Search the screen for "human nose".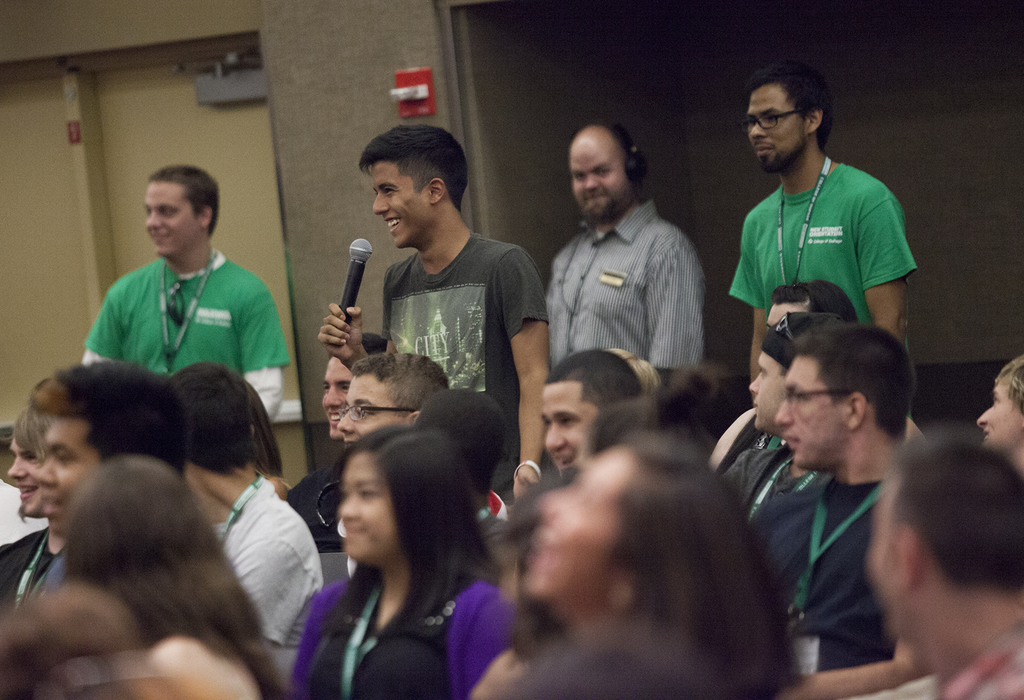
Found at select_region(36, 459, 61, 485).
